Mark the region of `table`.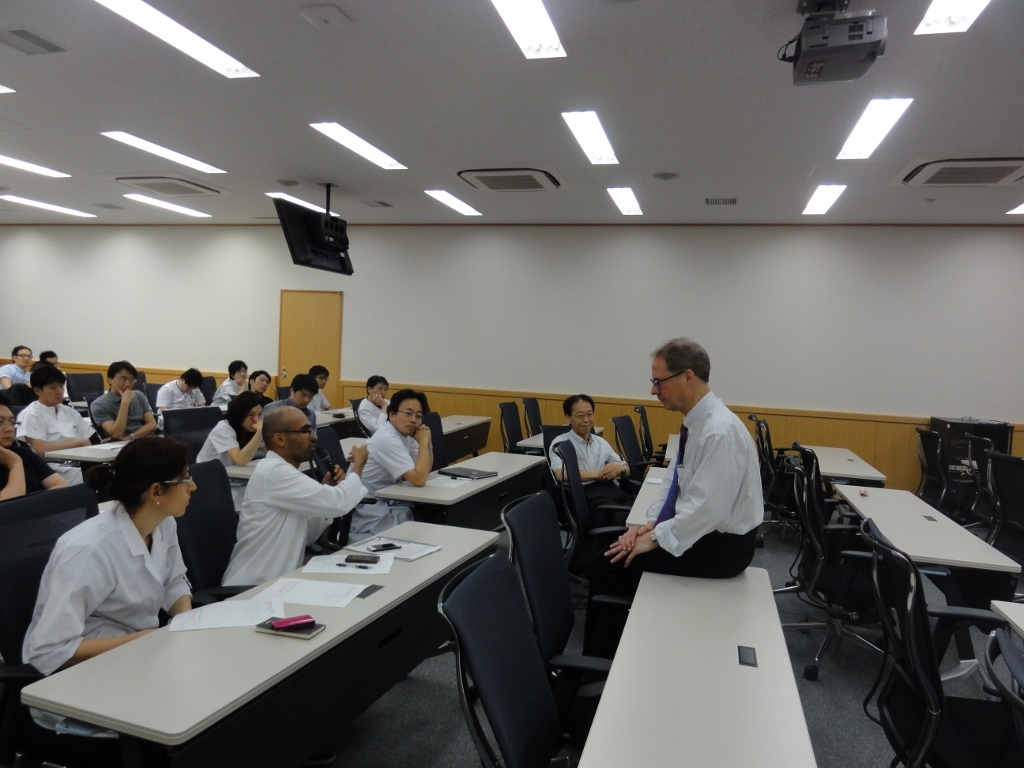
Region: {"x1": 374, "y1": 445, "x2": 555, "y2": 521}.
